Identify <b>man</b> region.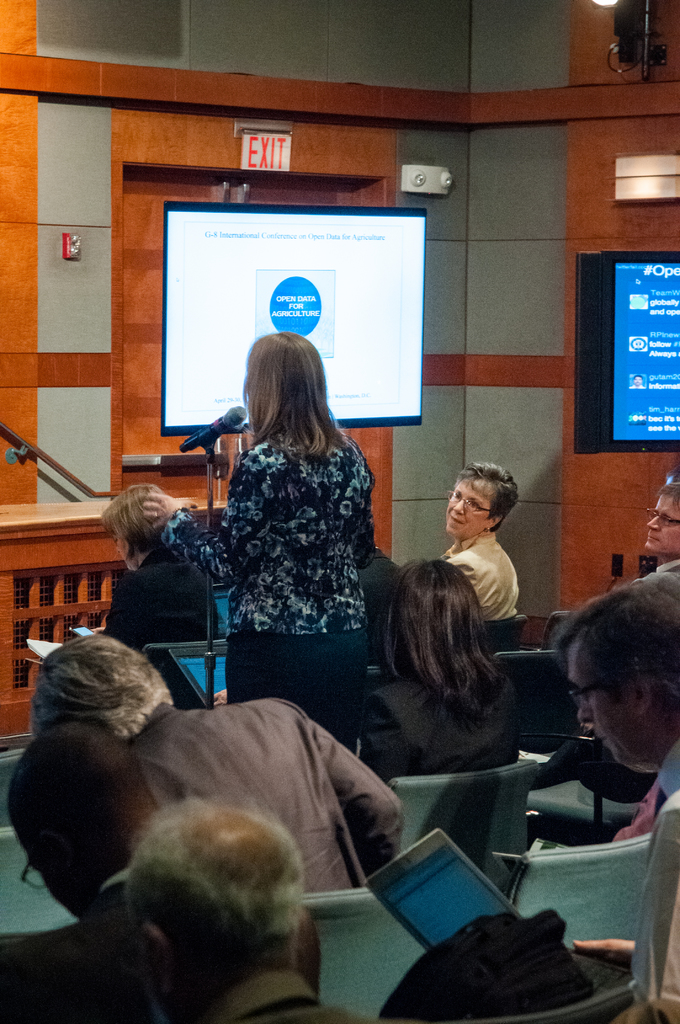
Region: (0,711,182,1023).
